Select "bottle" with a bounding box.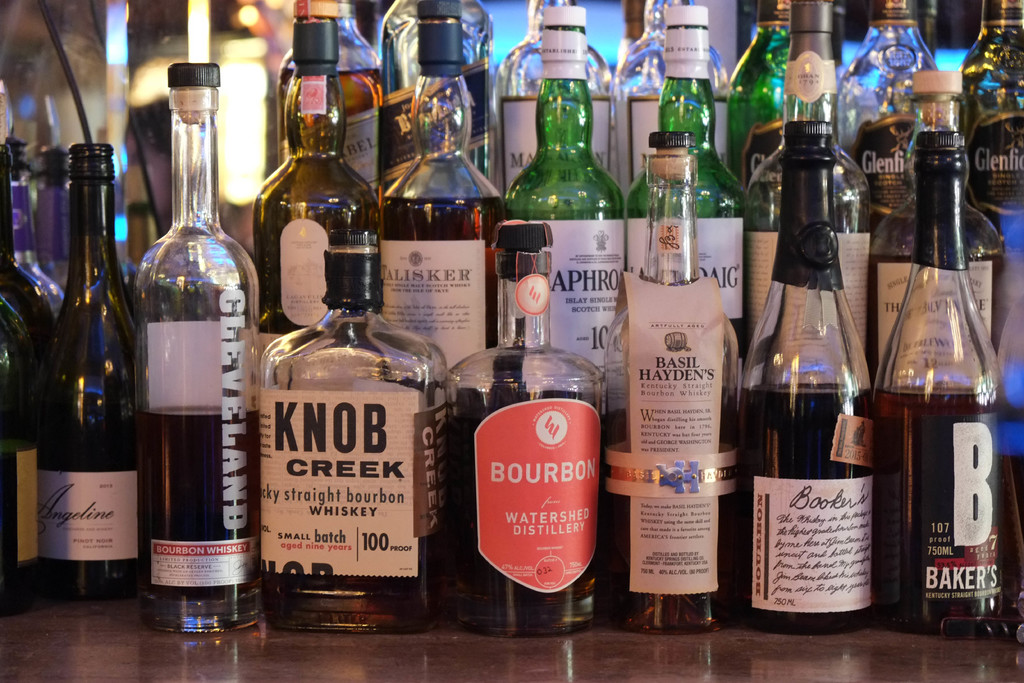
[x1=742, y1=0, x2=875, y2=388].
